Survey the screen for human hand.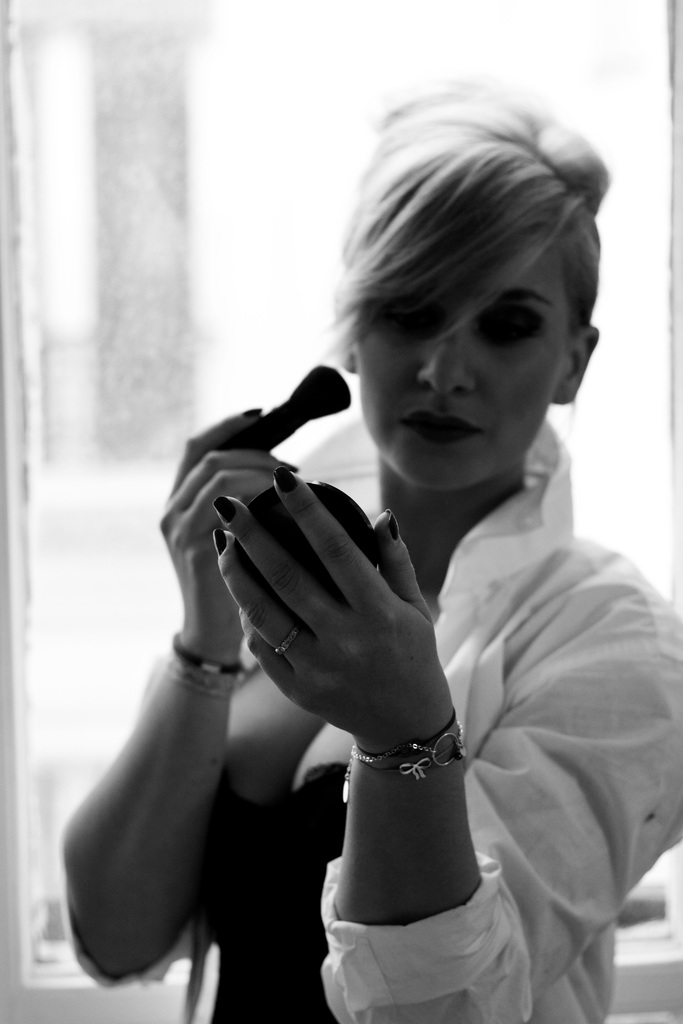
Survey found: [left=178, top=454, right=494, bottom=794].
